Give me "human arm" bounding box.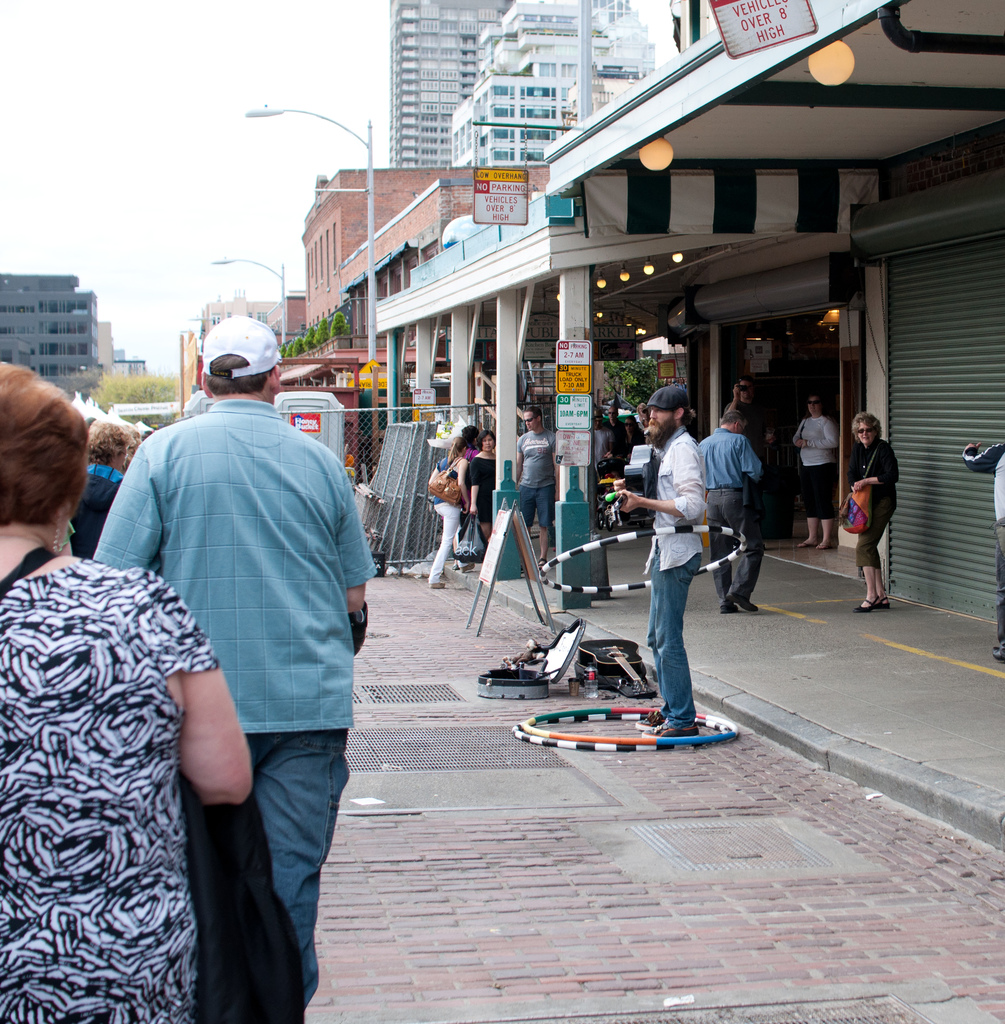
{"x1": 344, "y1": 462, "x2": 377, "y2": 653}.
